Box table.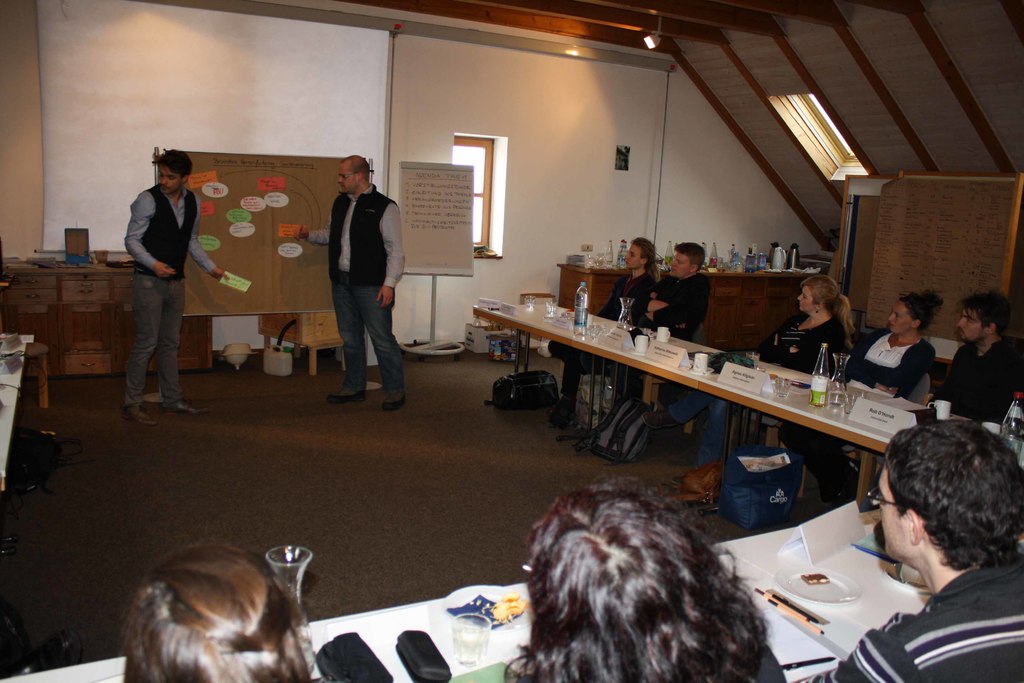
x1=458, y1=298, x2=904, y2=489.
